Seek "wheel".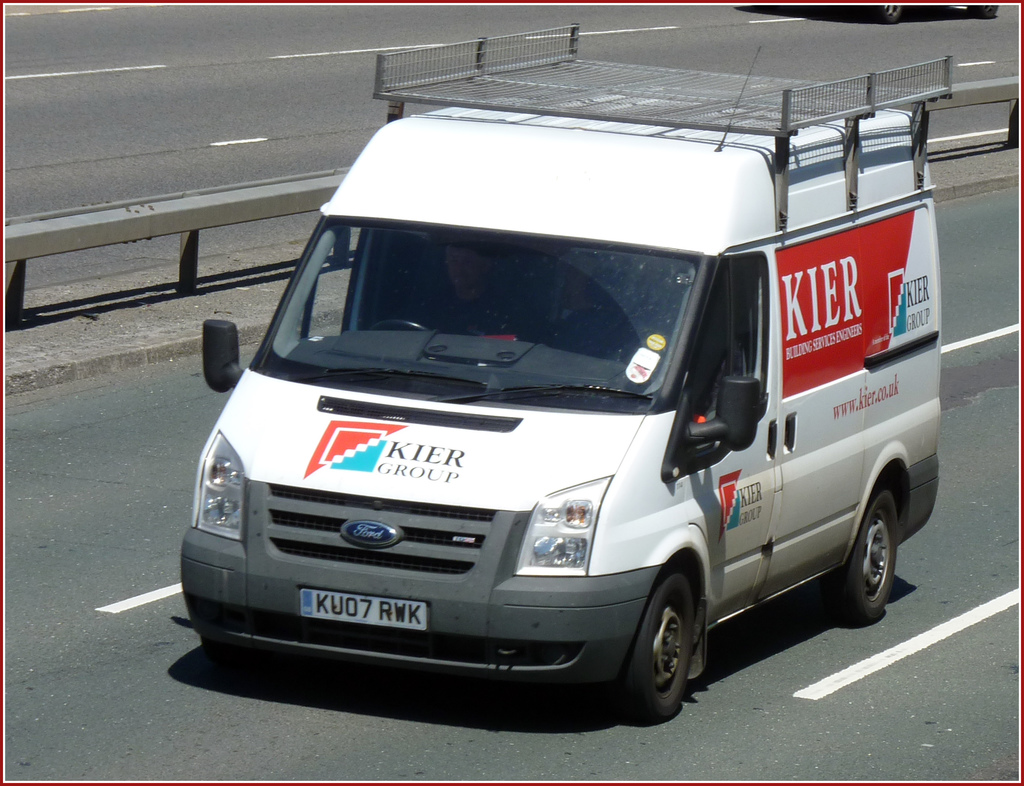
select_region(374, 321, 427, 331).
